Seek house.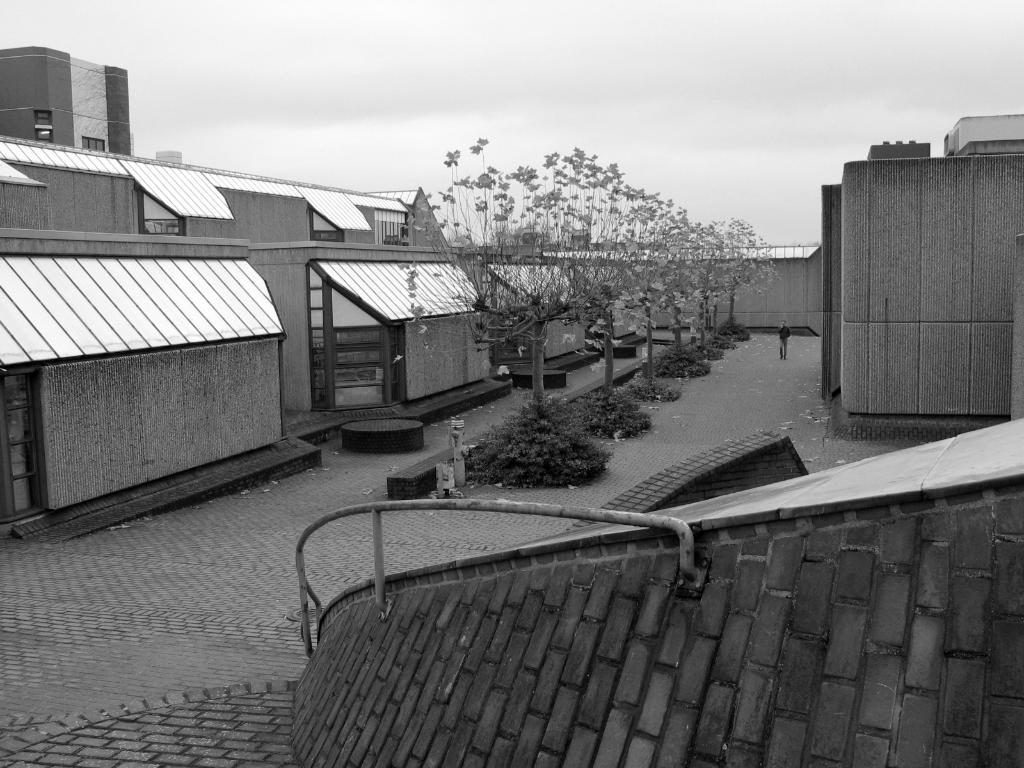
[left=534, top=241, right=813, bottom=336].
